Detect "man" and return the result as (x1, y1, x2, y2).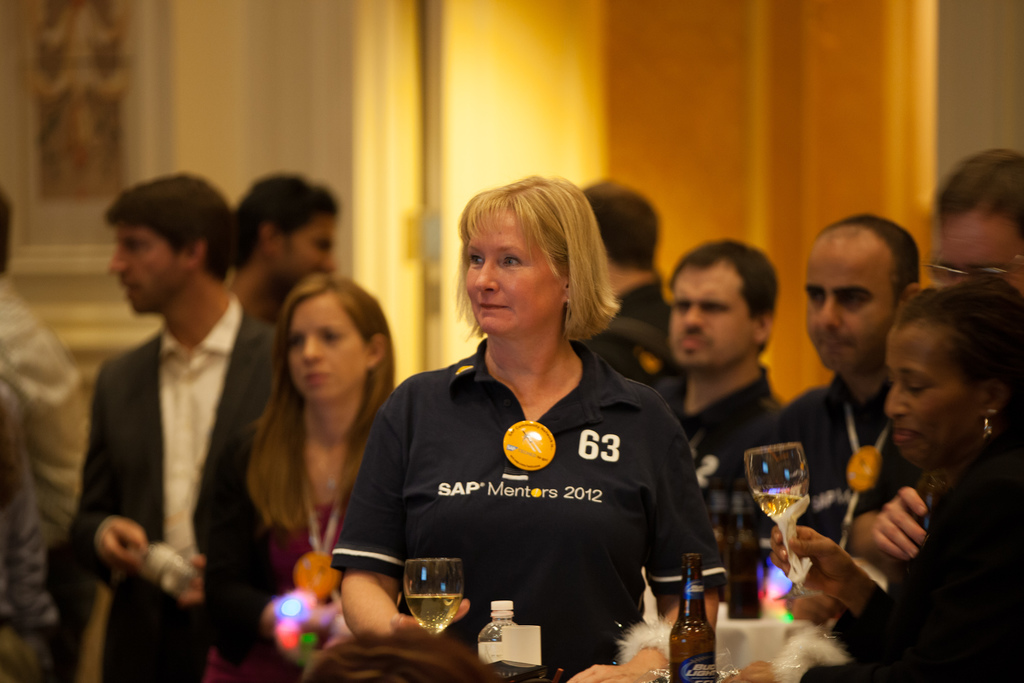
(691, 212, 913, 548).
